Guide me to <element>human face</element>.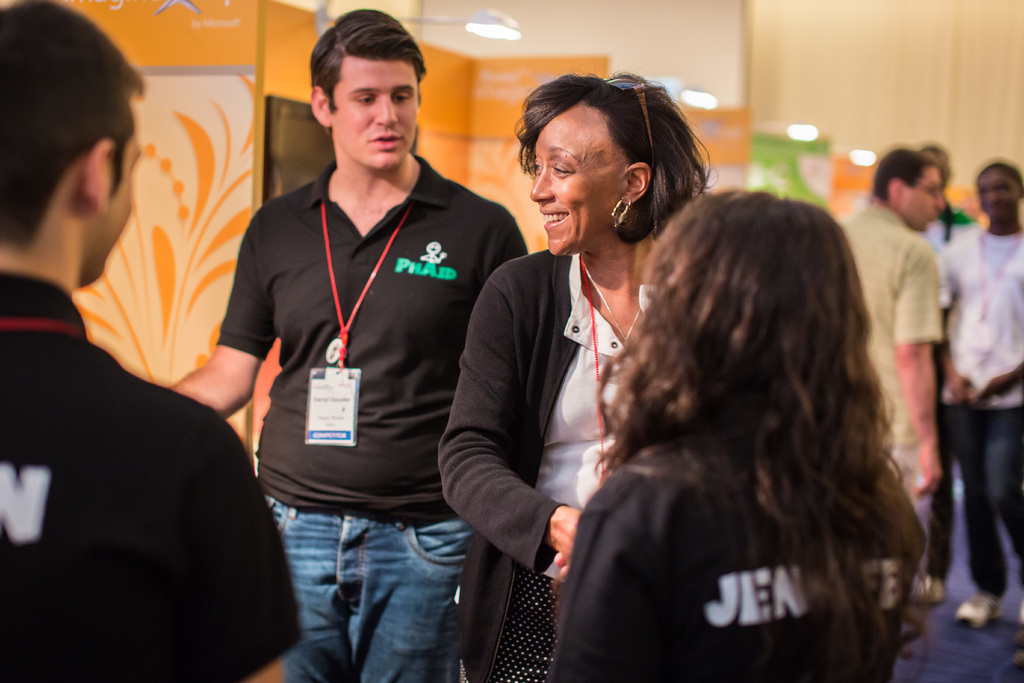
Guidance: l=979, t=165, r=1020, b=227.
